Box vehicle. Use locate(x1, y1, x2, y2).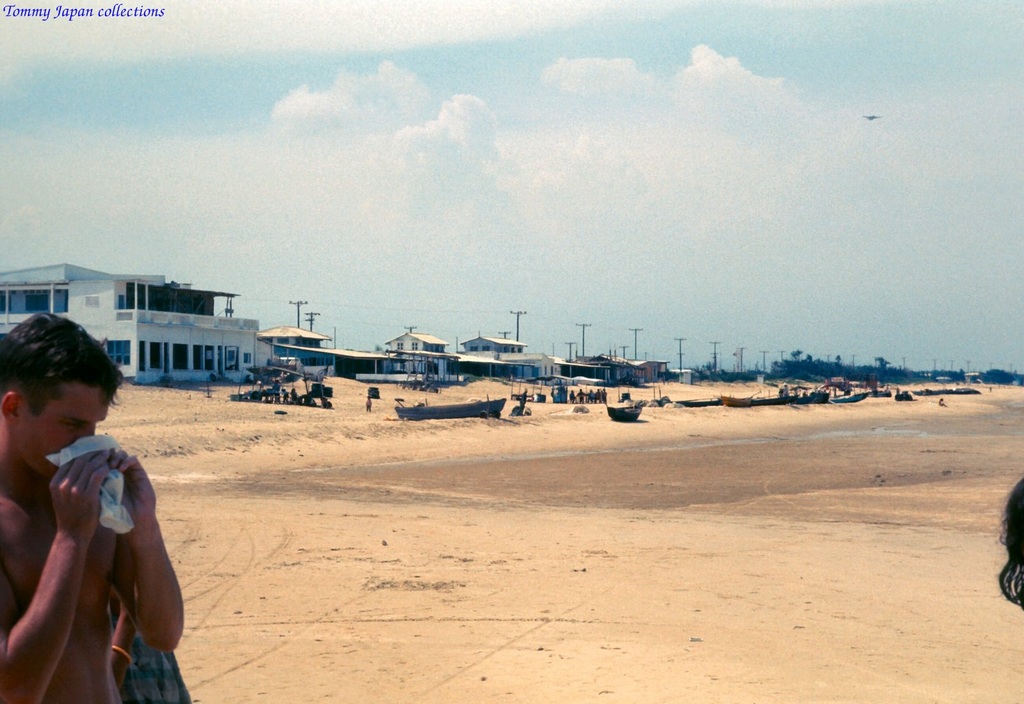
locate(675, 392, 730, 408).
